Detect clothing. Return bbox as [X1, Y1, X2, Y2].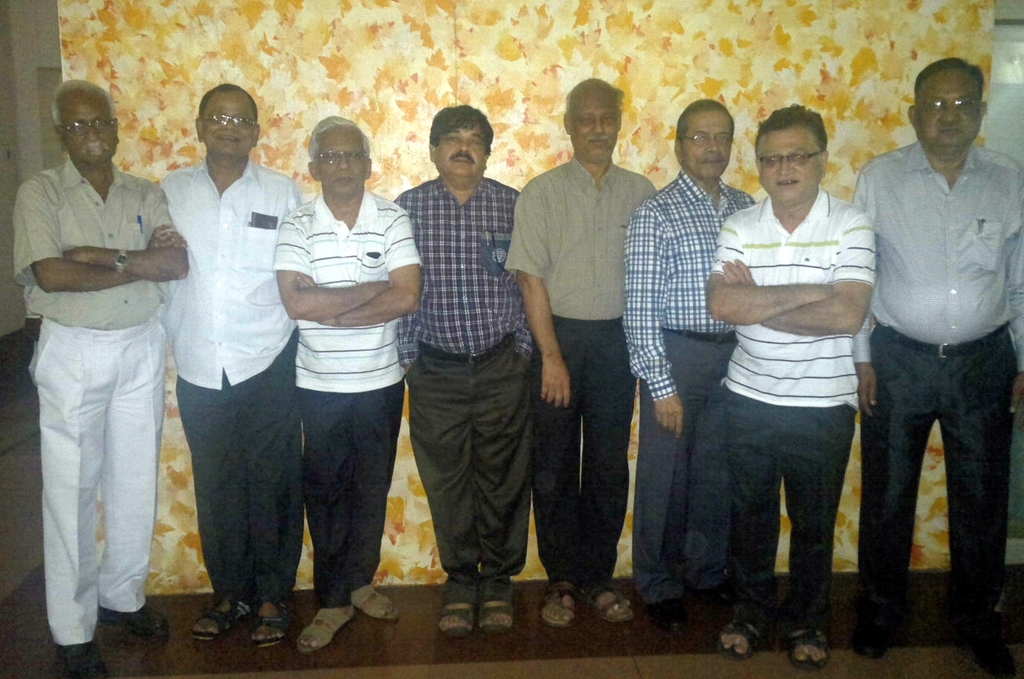
[633, 175, 758, 596].
